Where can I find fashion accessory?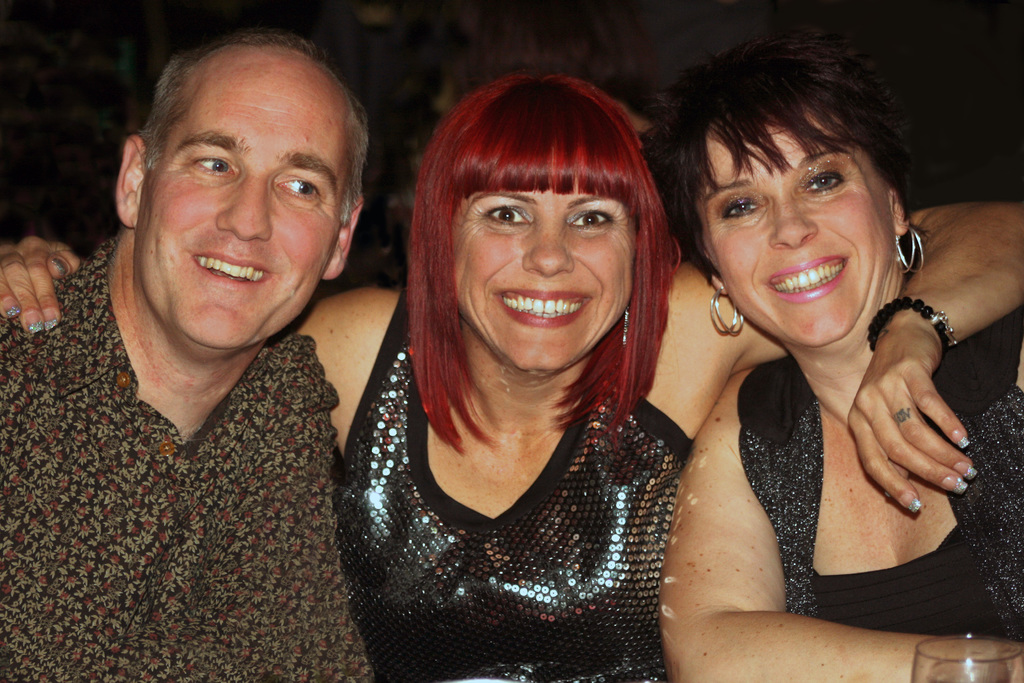
You can find it at 623/302/634/342.
